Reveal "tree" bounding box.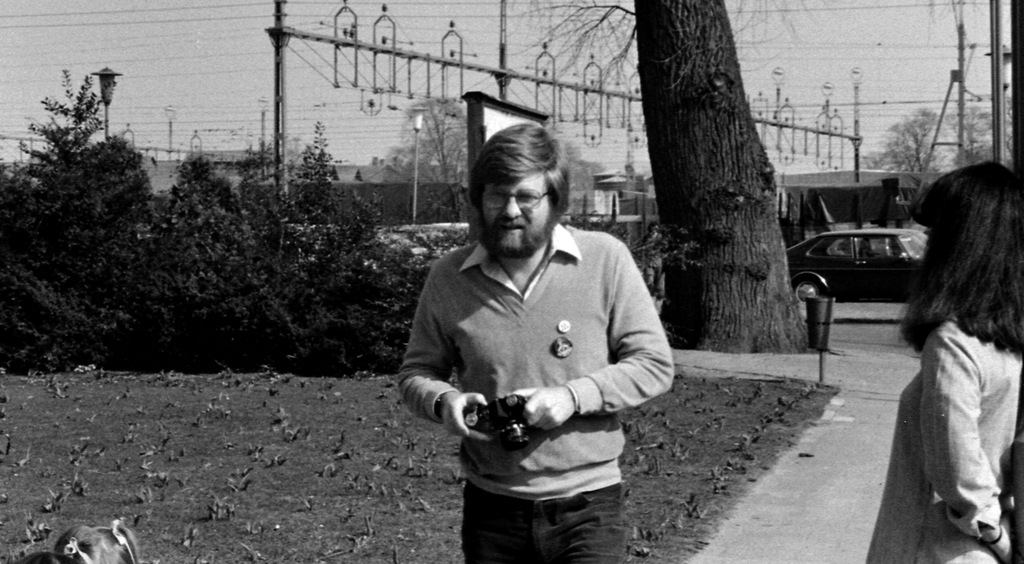
Revealed: BBox(566, 145, 602, 202).
